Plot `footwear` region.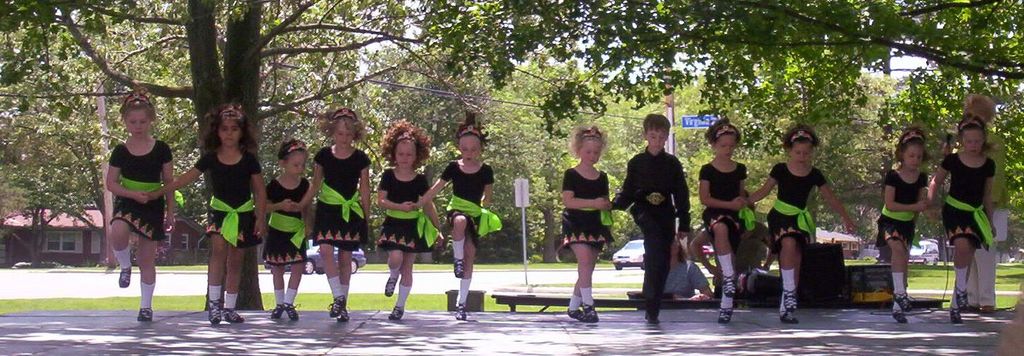
Plotted at box=[282, 301, 304, 325].
